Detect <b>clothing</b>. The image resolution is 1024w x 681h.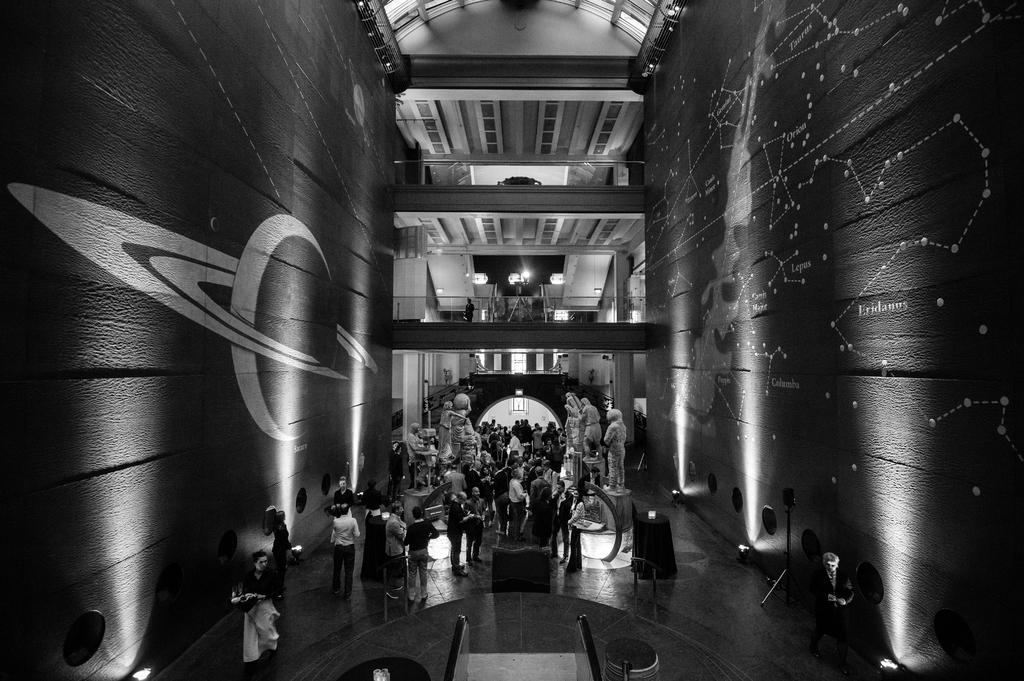
(576, 400, 604, 443).
